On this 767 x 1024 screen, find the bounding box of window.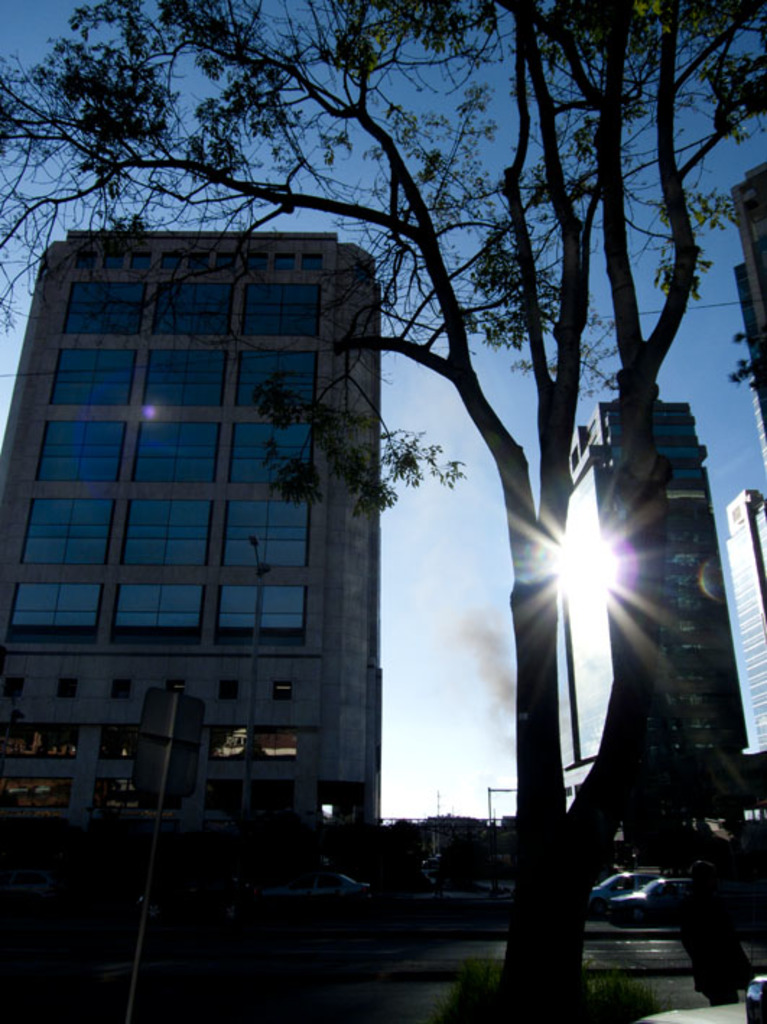
Bounding box: x1=111, y1=428, x2=224, y2=488.
